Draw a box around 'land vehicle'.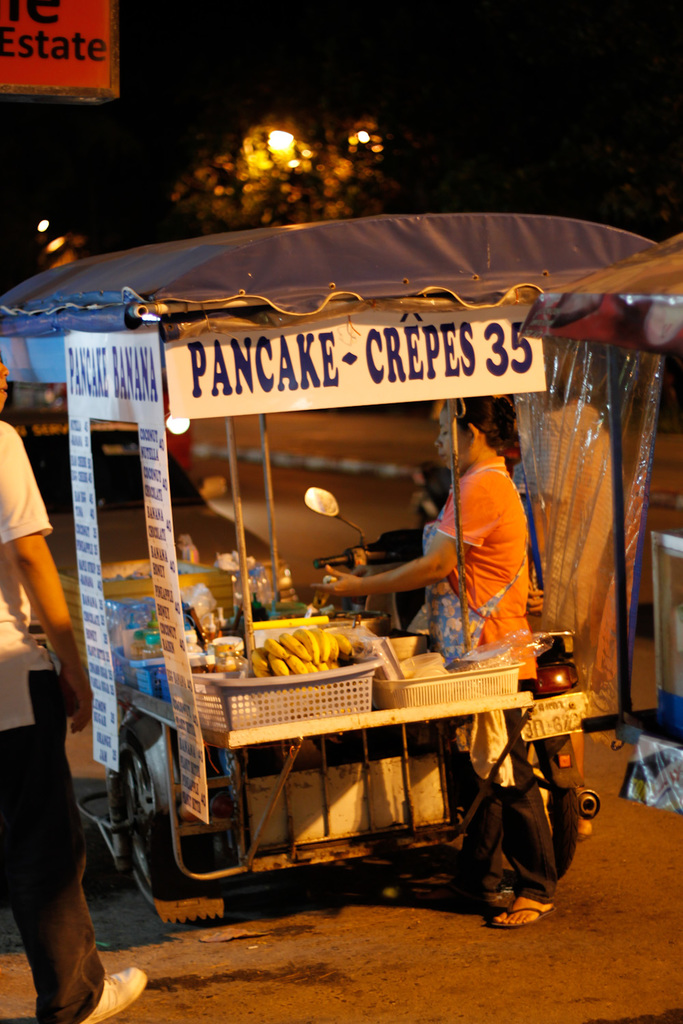
l=309, t=482, r=602, b=884.
